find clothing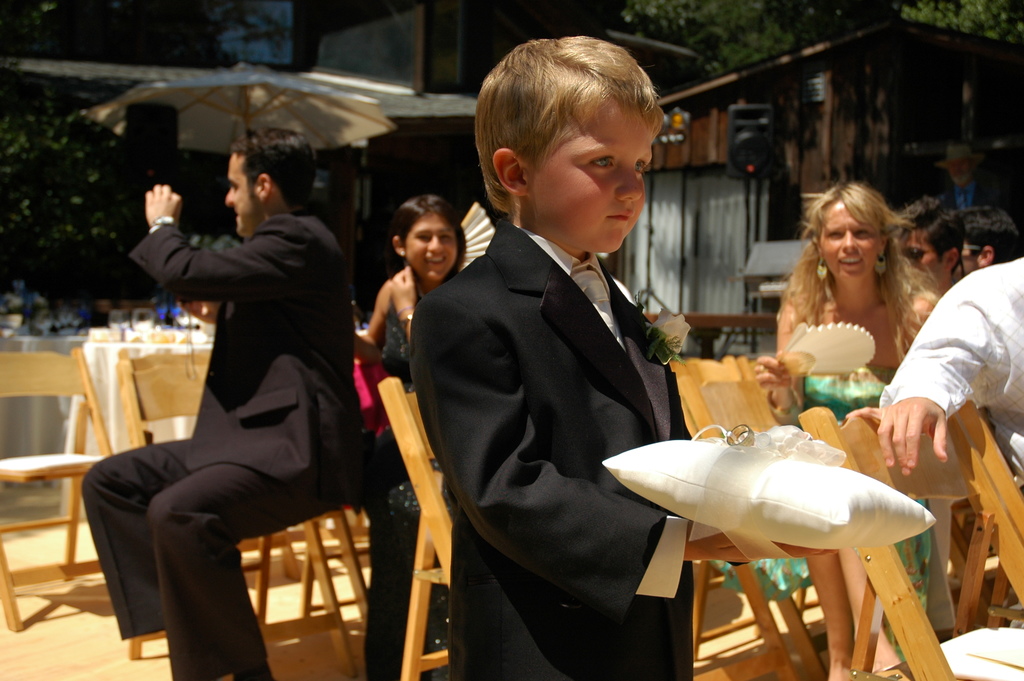
bbox(77, 202, 365, 679)
